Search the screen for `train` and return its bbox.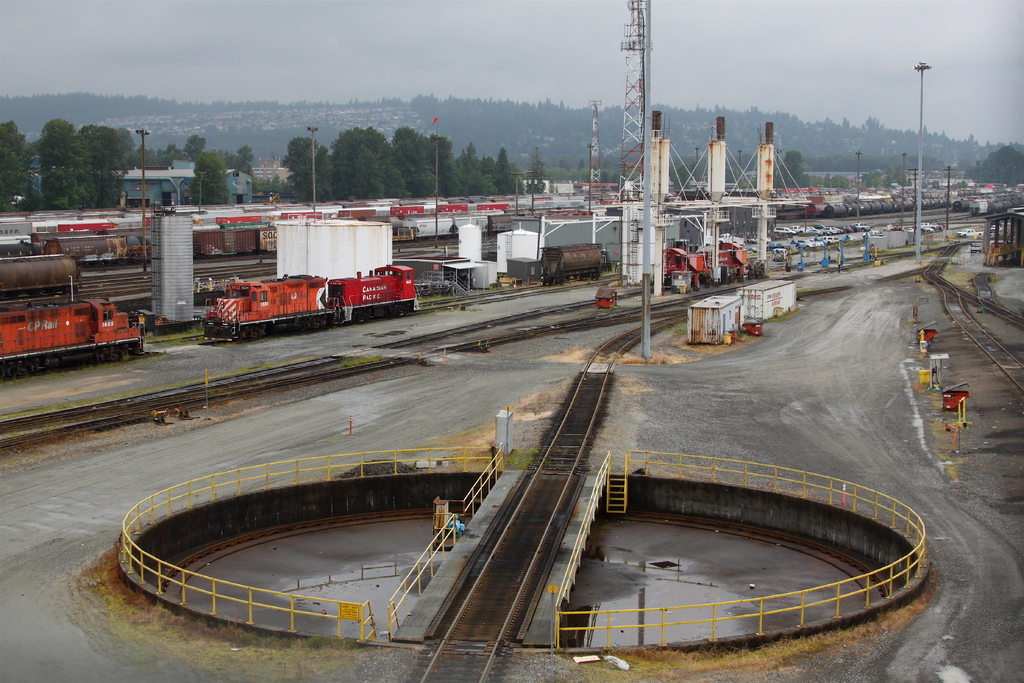
Found: (0, 292, 147, 381).
